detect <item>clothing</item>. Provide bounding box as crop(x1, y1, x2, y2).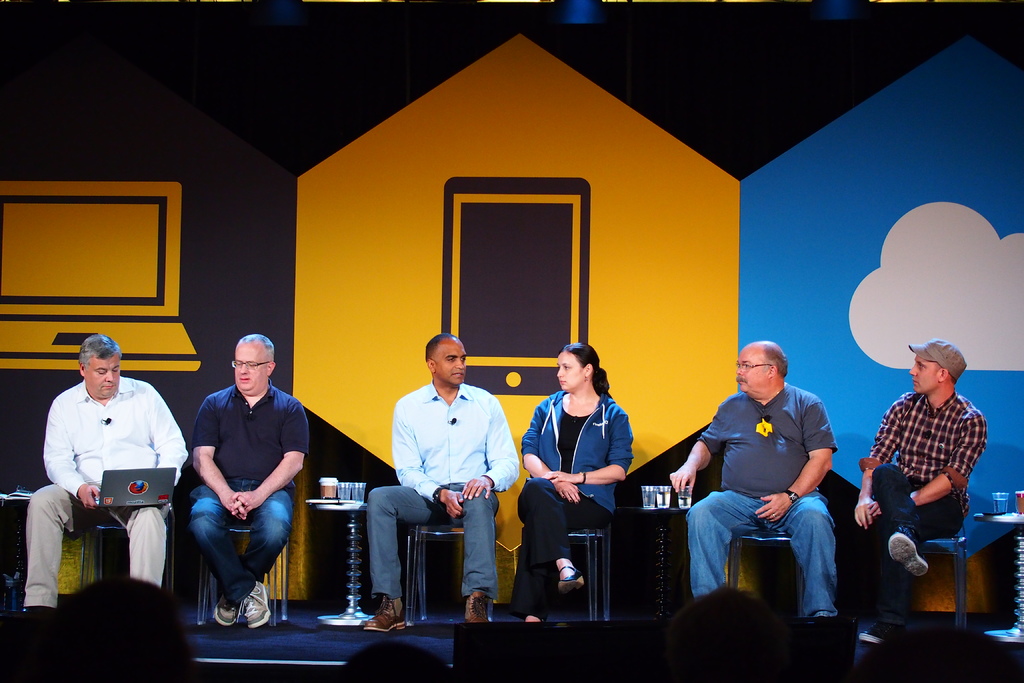
crop(176, 374, 310, 609).
